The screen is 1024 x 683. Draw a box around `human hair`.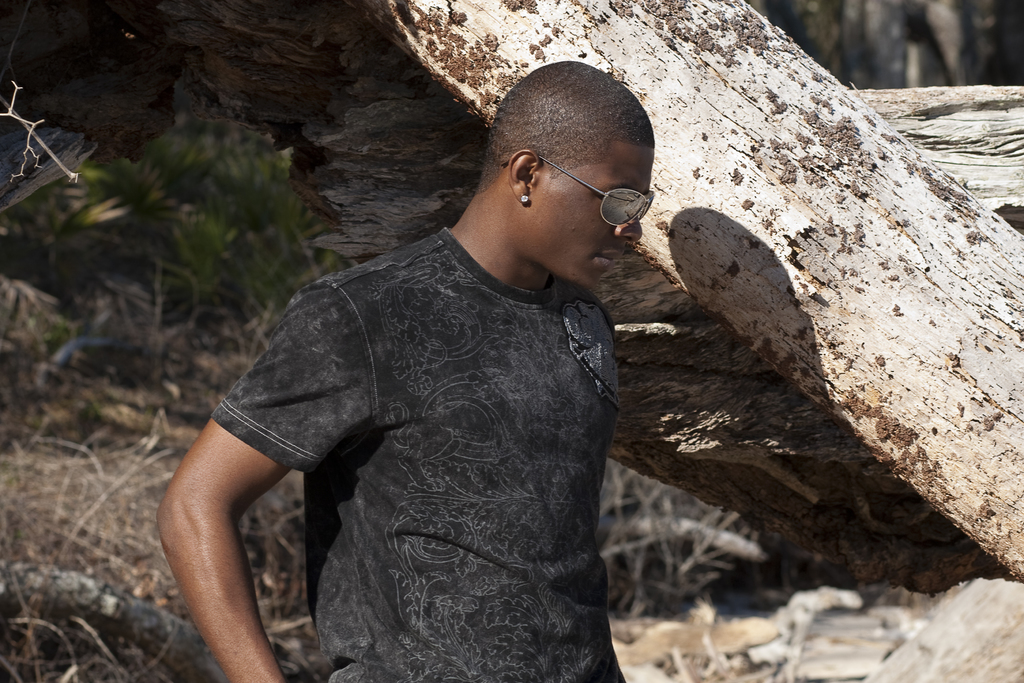
box=[483, 50, 650, 177].
